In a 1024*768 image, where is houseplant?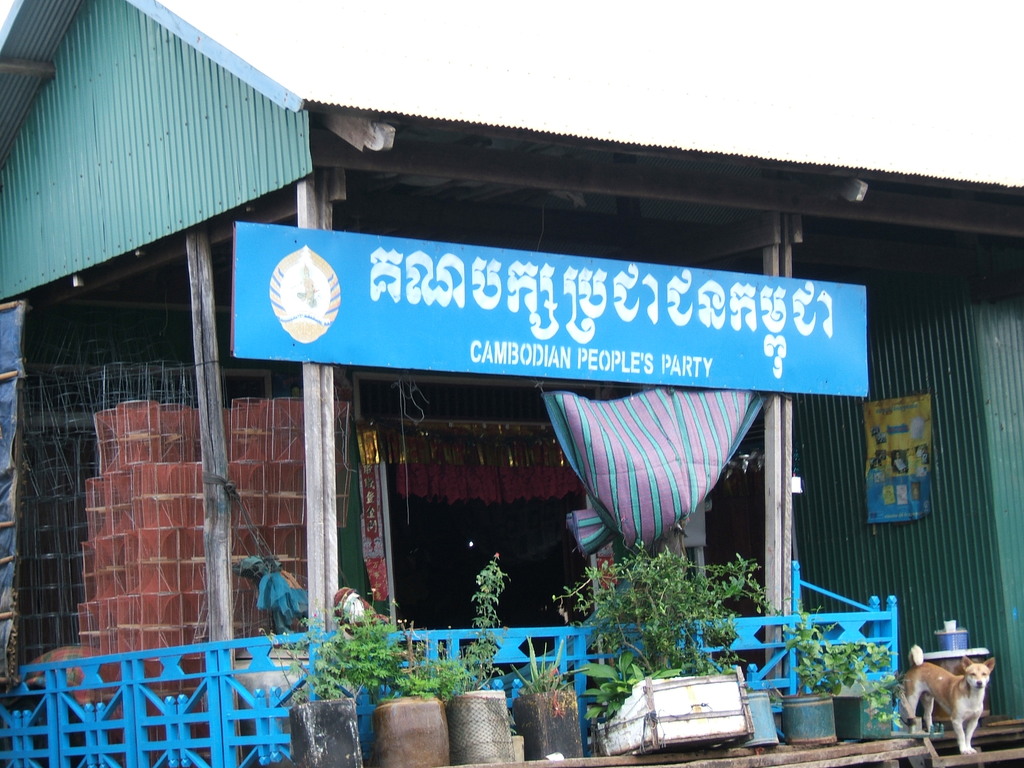
310 590 456 767.
